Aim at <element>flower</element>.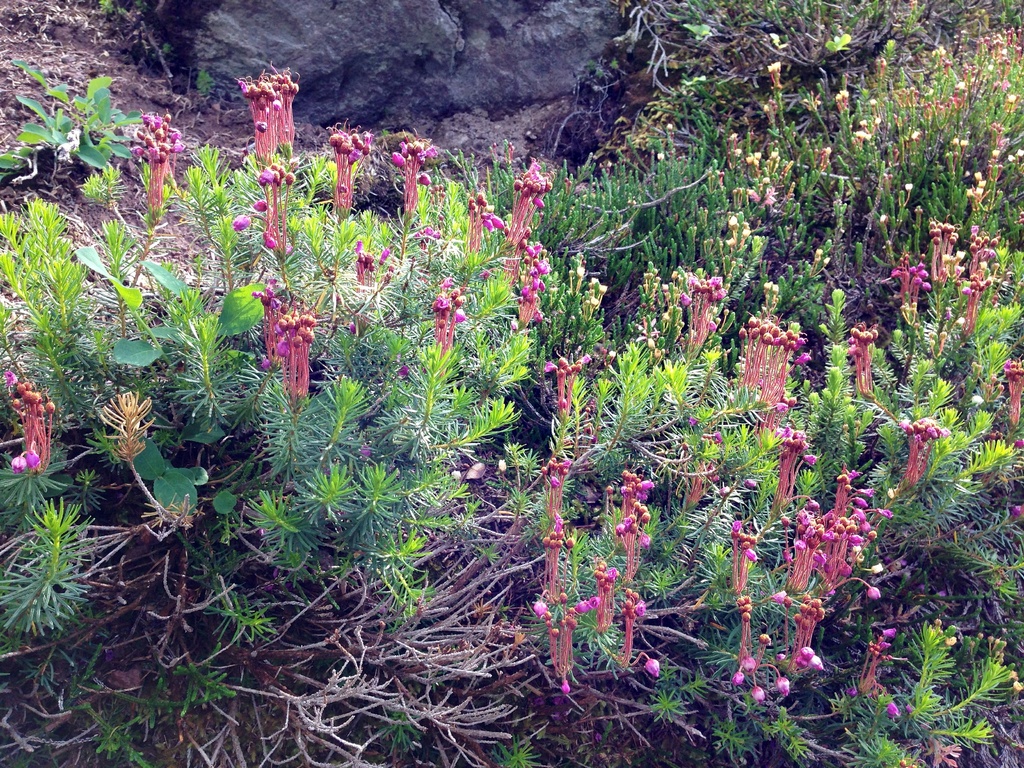
Aimed at x1=468 y1=207 x2=491 y2=241.
